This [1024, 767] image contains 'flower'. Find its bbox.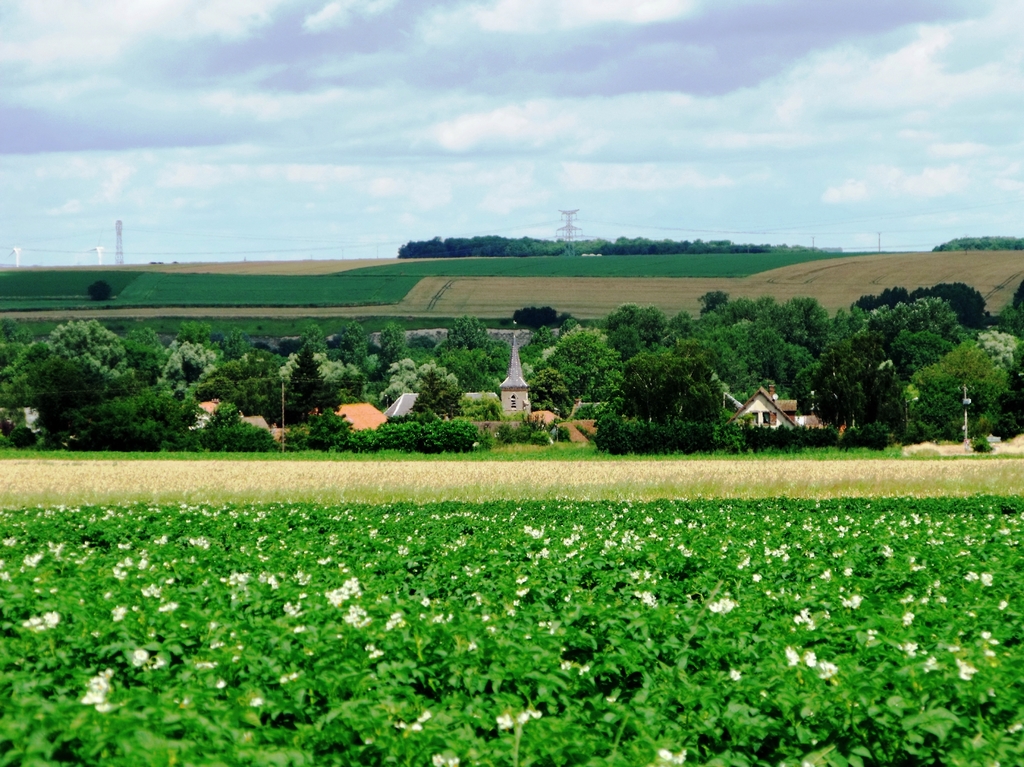
<bbox>655, 748, 687, 766</bbox>.
